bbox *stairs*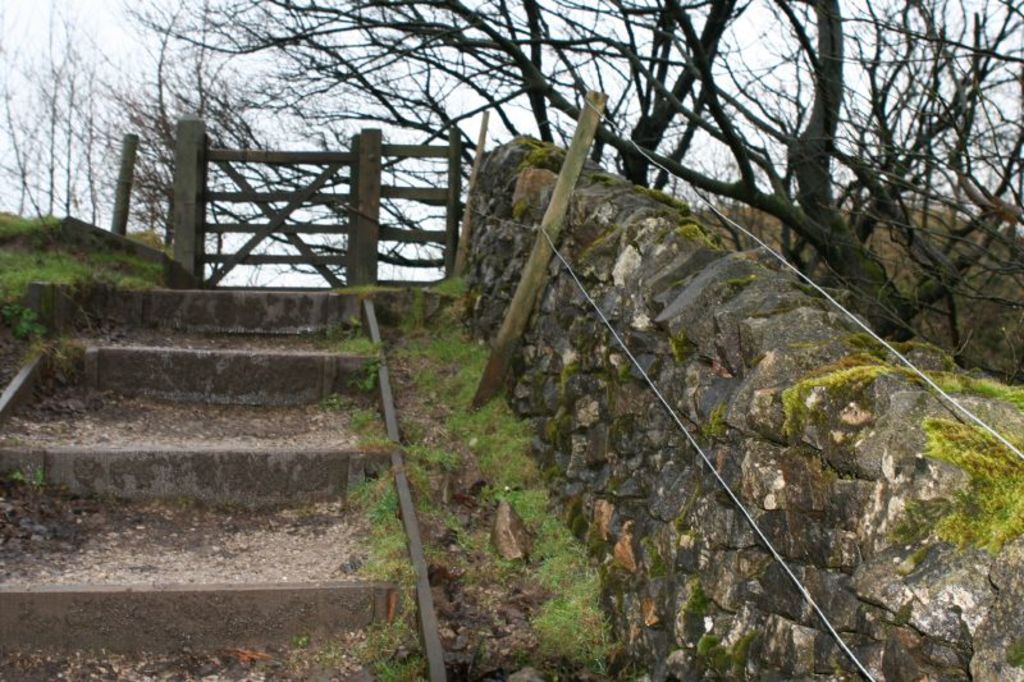
0 283 439 681
